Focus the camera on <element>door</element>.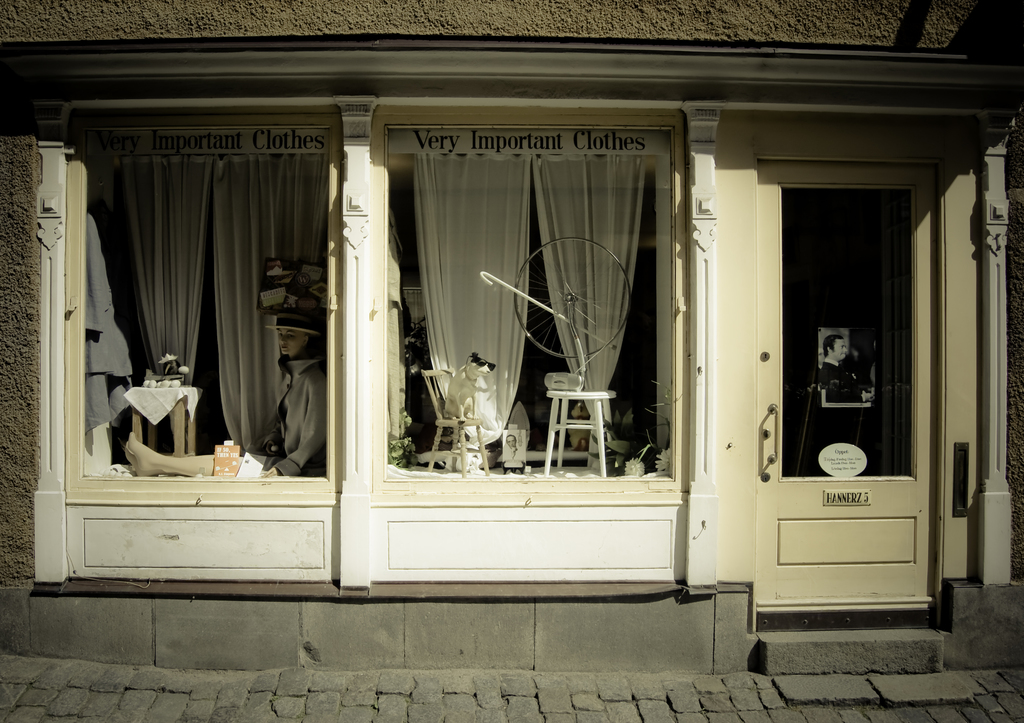
Focus region: <box>737,154,938,605</box>.
